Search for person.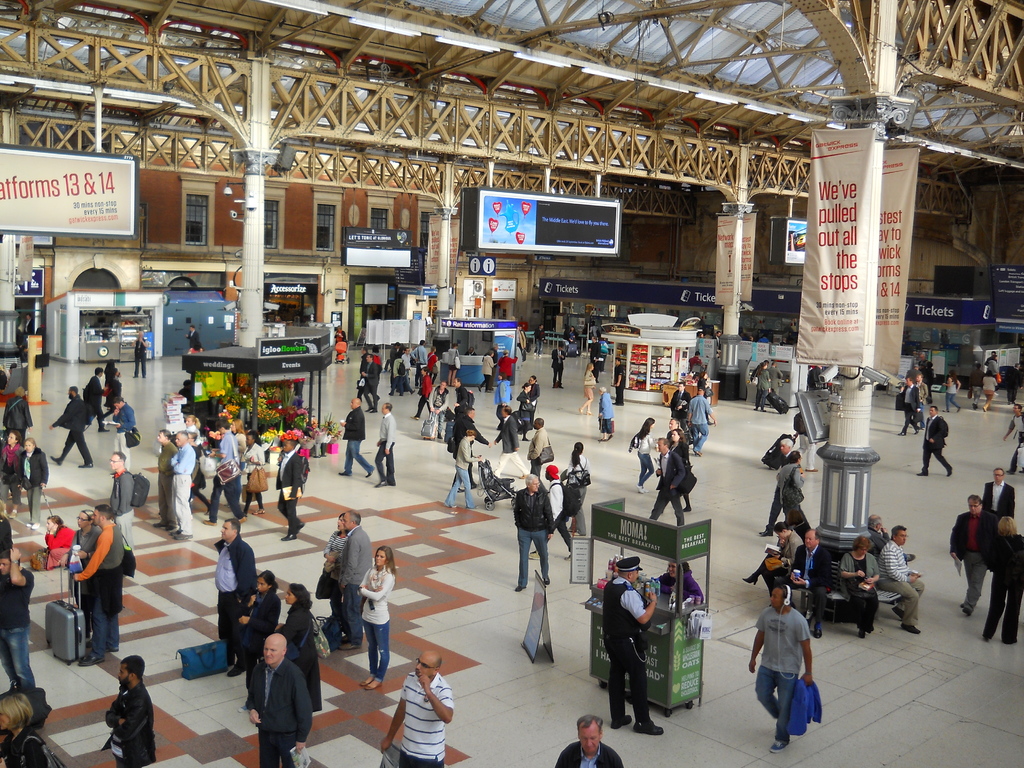
Found at 153 430 173 524.
